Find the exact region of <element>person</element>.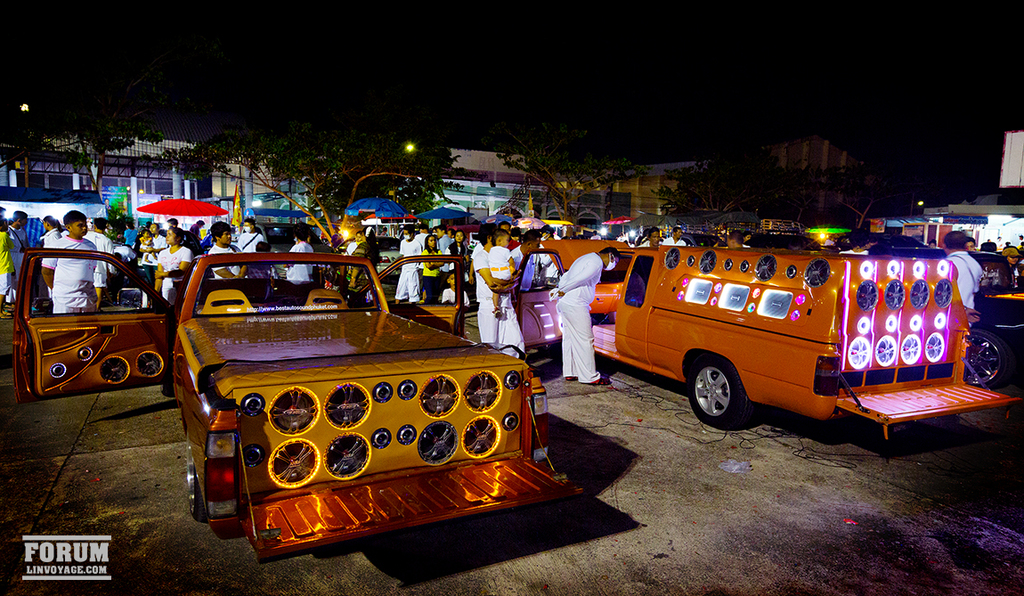
Exact region: detection(351, 226, 382, 297).
